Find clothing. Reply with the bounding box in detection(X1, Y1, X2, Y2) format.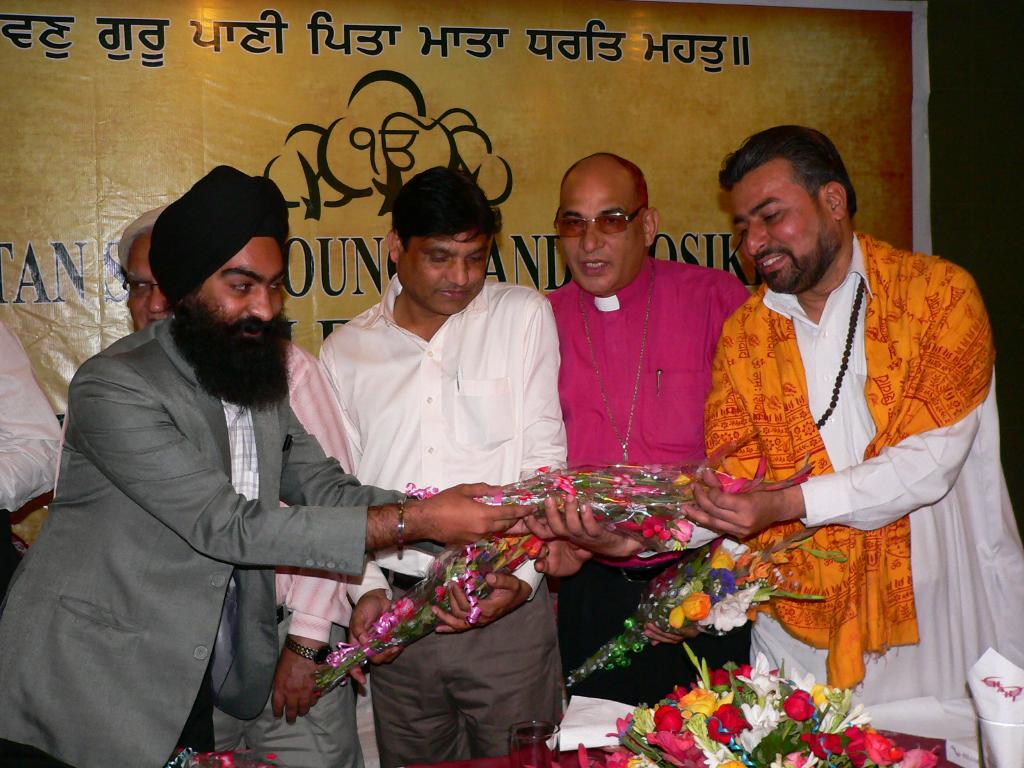
detection(0, 317, 163, 602).
